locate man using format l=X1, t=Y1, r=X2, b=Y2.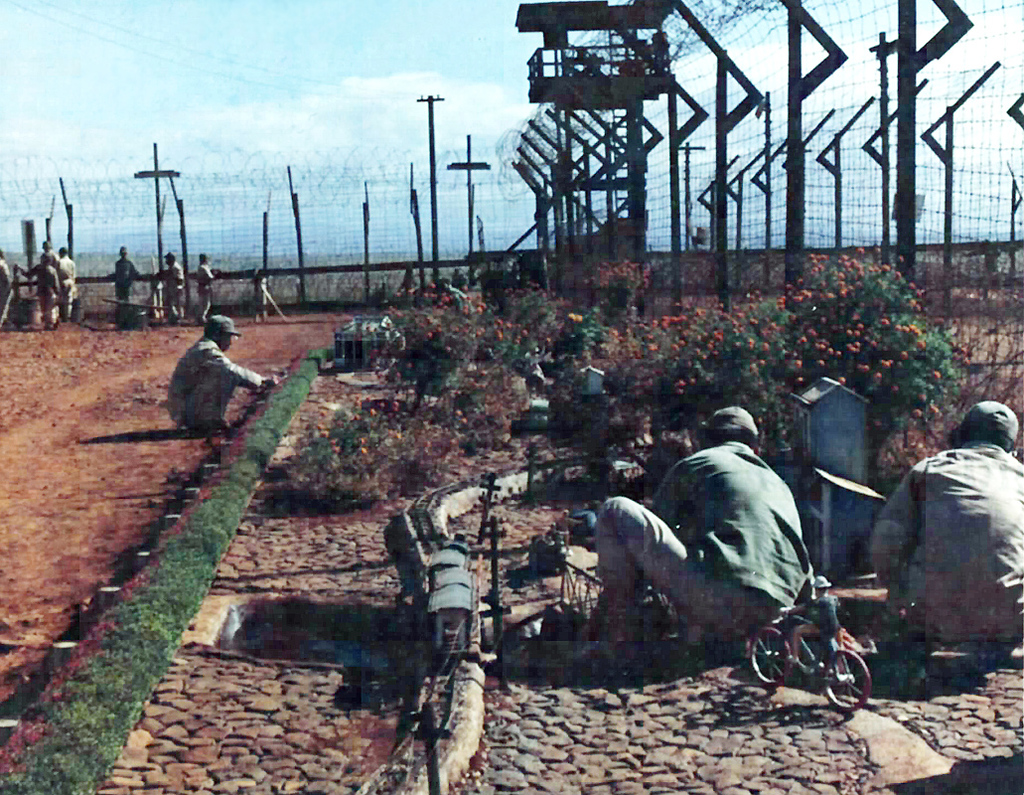
l=589, t=409, r=865, b=693.
